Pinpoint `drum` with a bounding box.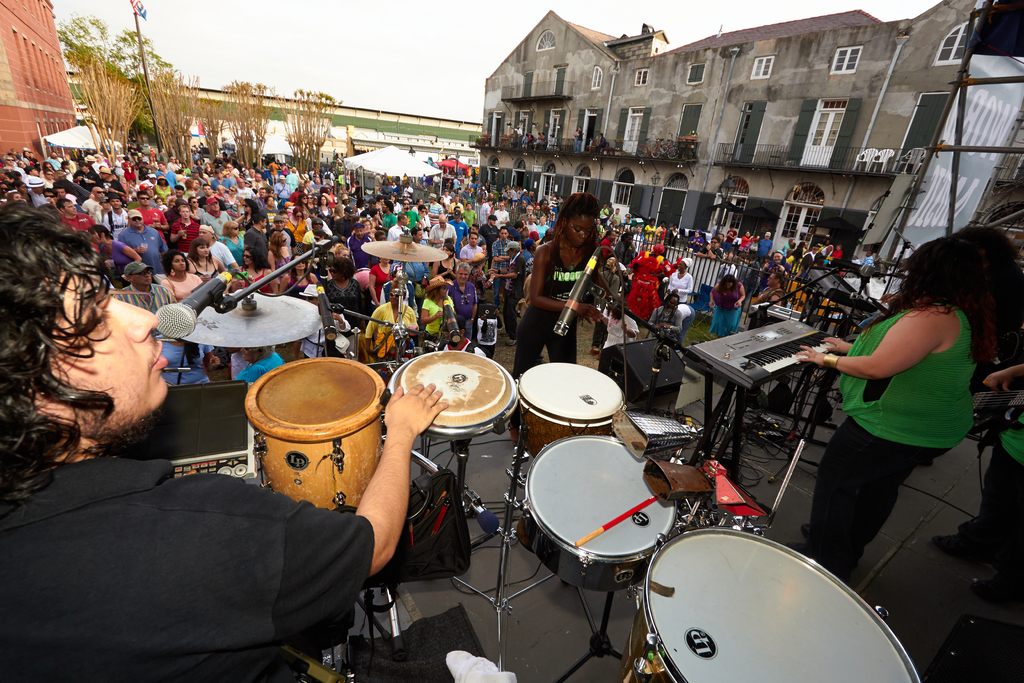
select_region(384, 349, 520, 444).
